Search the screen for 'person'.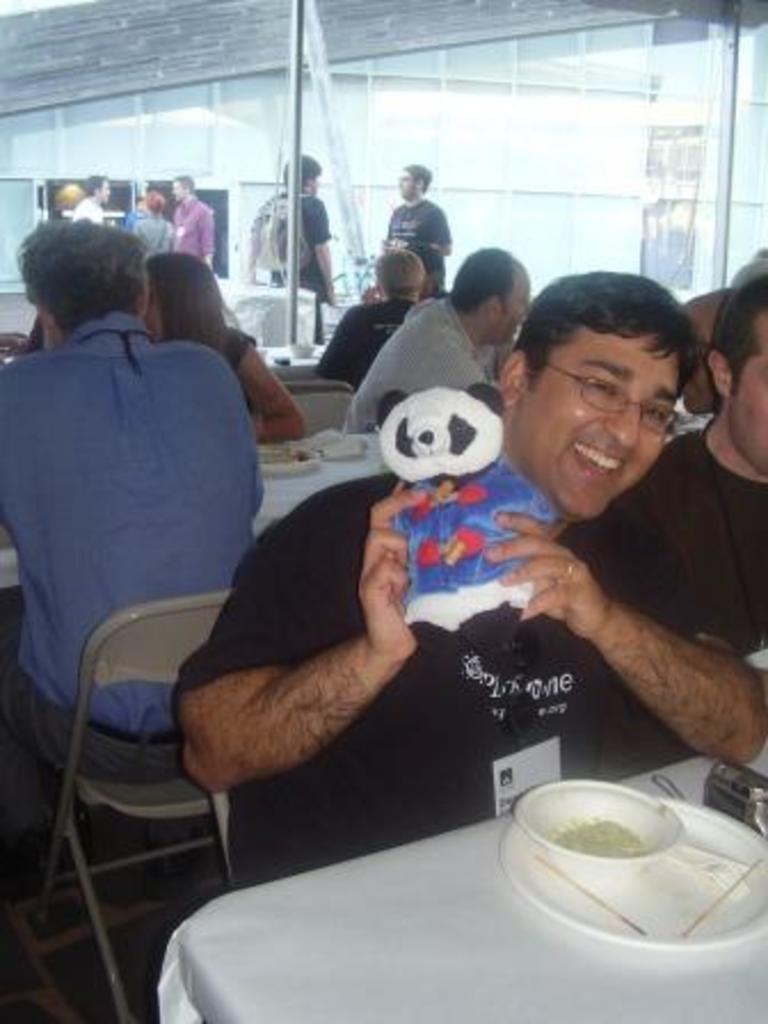
Found at box=[254, 158, 334, 309].
